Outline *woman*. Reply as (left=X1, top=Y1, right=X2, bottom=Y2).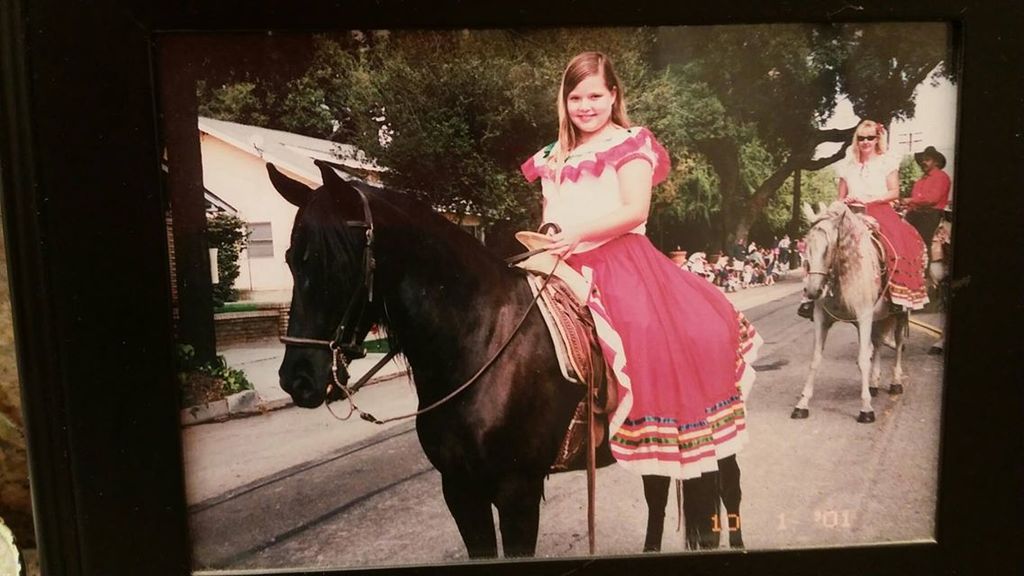
(left=508, top=49, right=742, bottom=483).
